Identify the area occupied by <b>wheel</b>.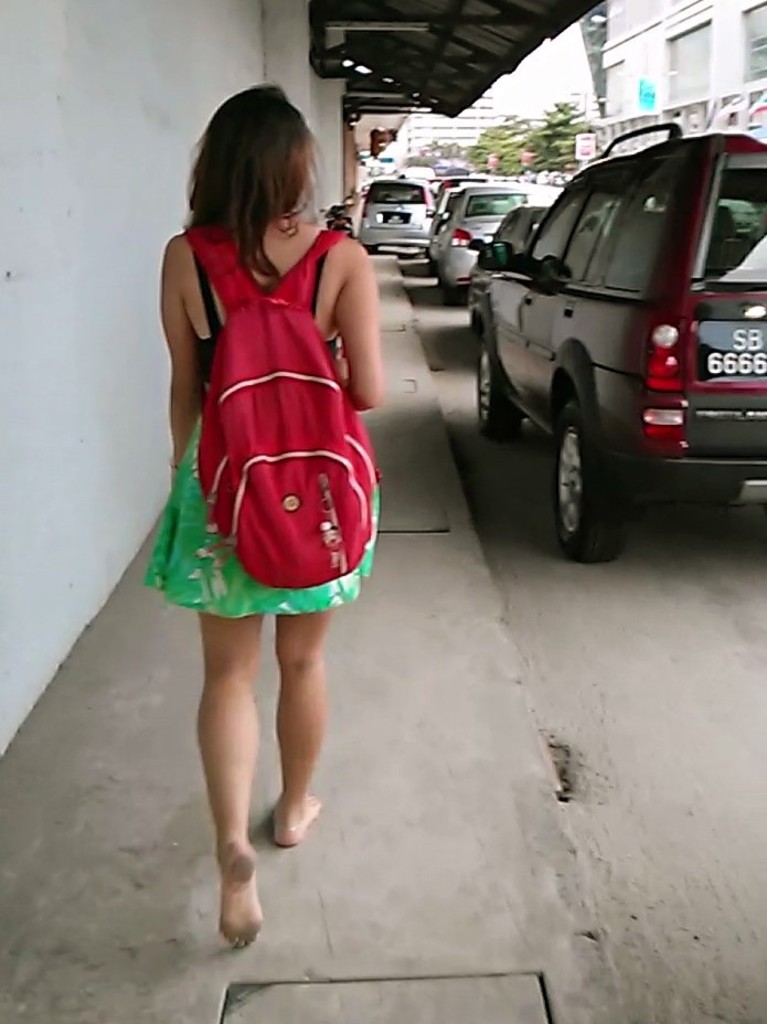
Area: crop(550, 391, 625, 561).
